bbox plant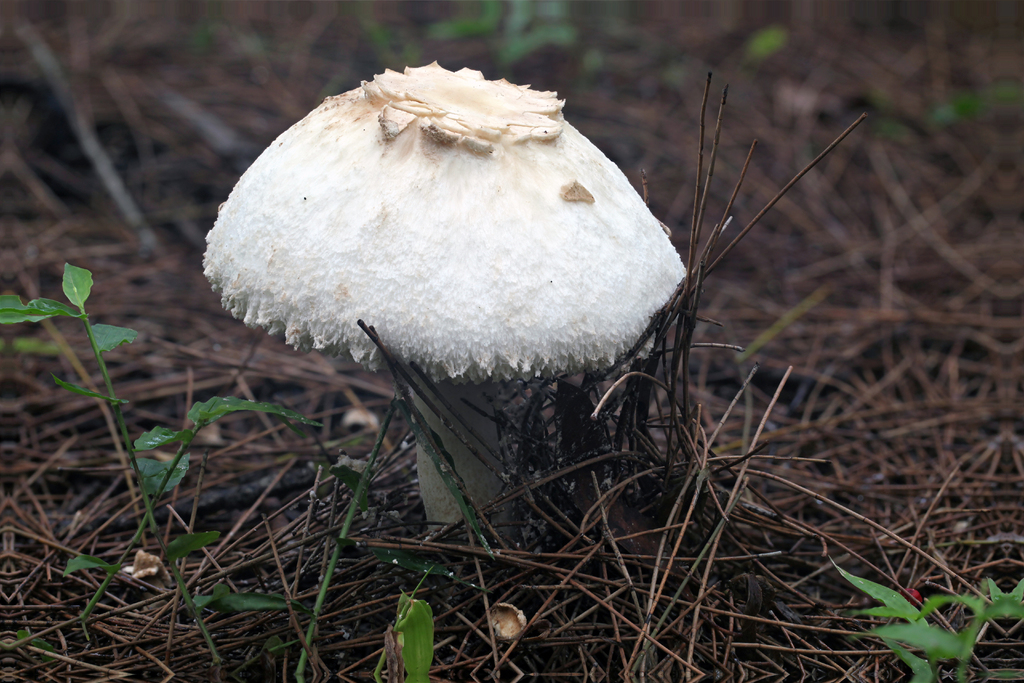
{"left": 385, "top": 581, "right": 451, "bottom": 682}
